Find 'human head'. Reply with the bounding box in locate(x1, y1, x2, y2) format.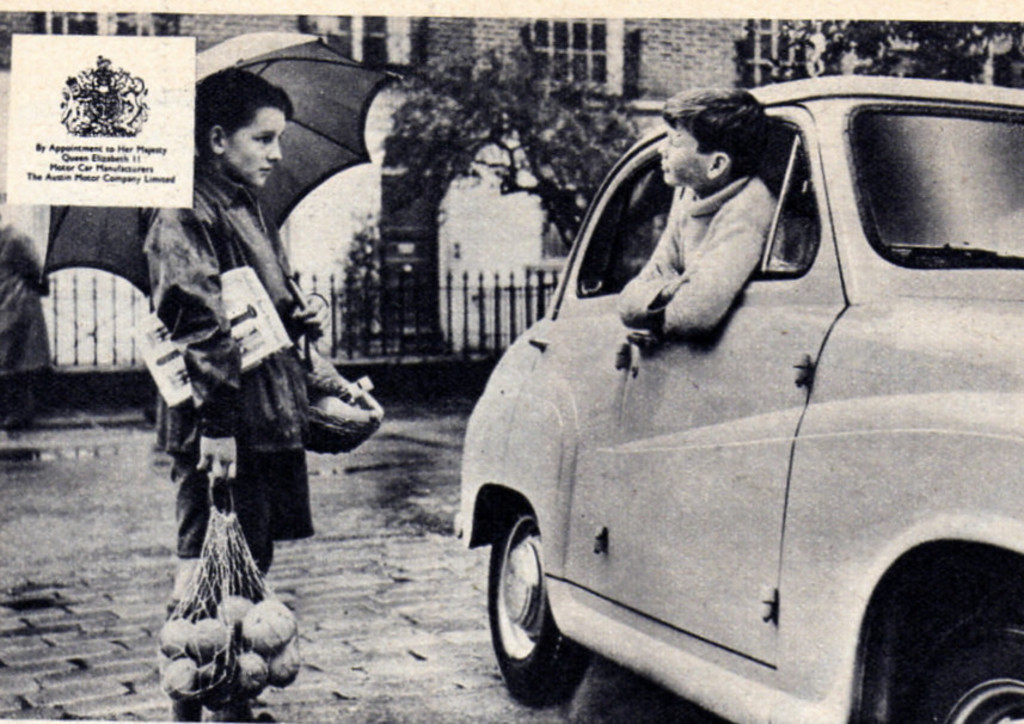
locate(194, 67, 296, 190).
